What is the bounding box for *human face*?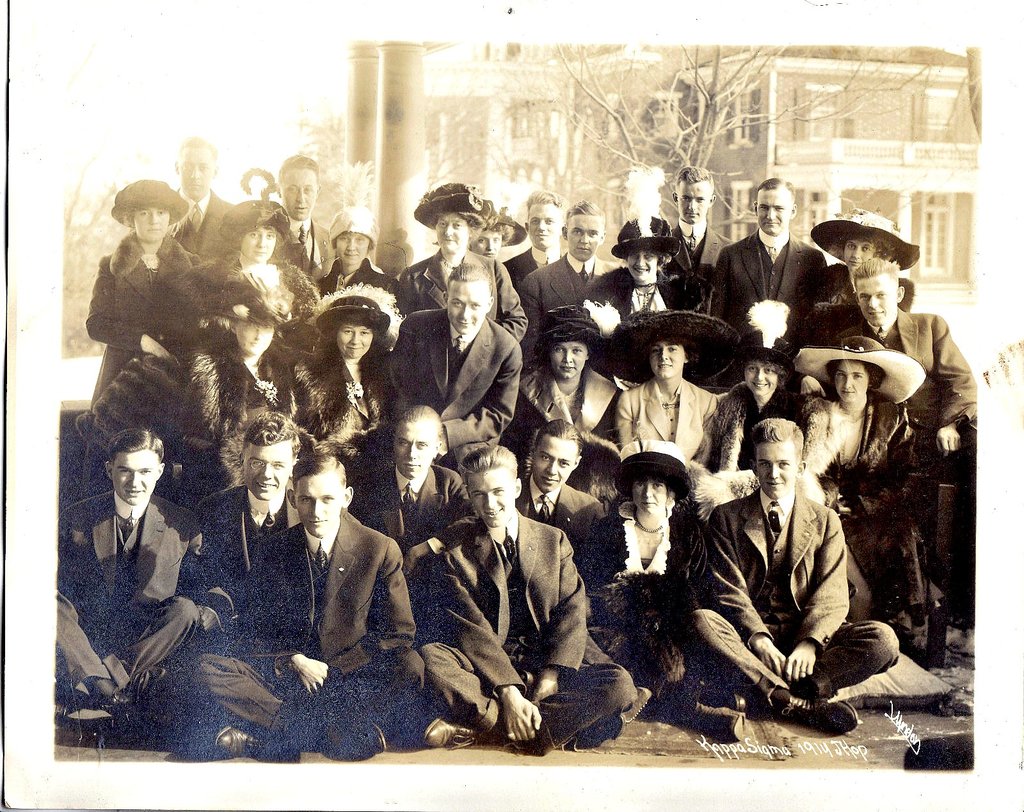
176/148/211/195.
